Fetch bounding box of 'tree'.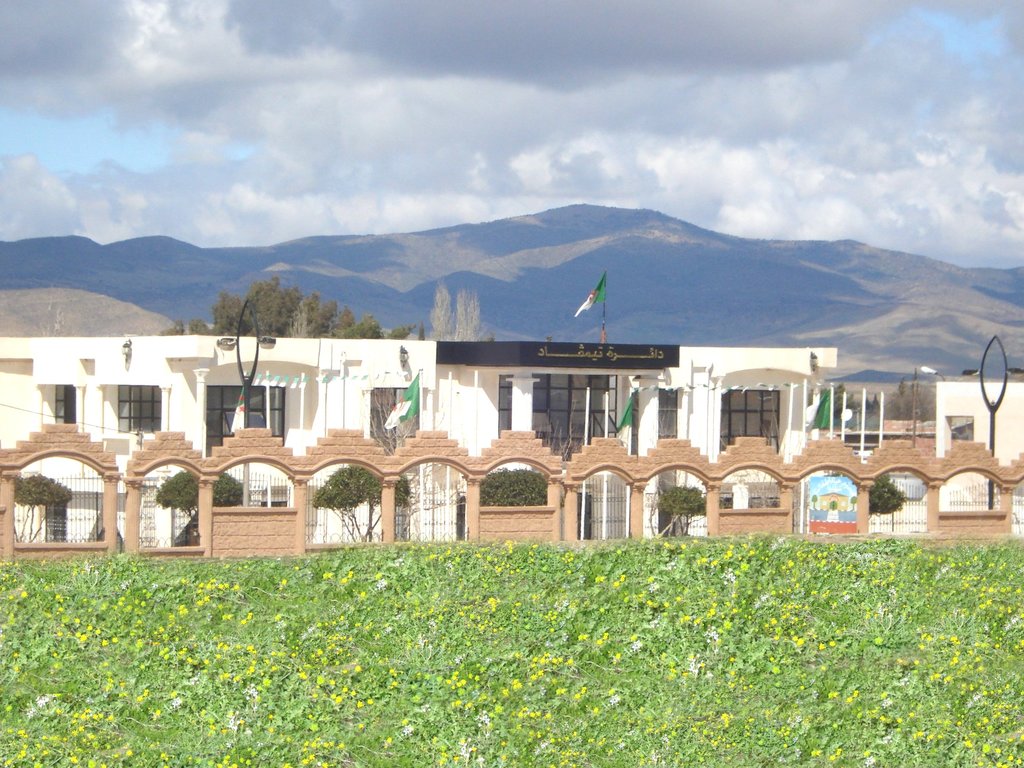
Bbox: 355, 385, 469, 543.
